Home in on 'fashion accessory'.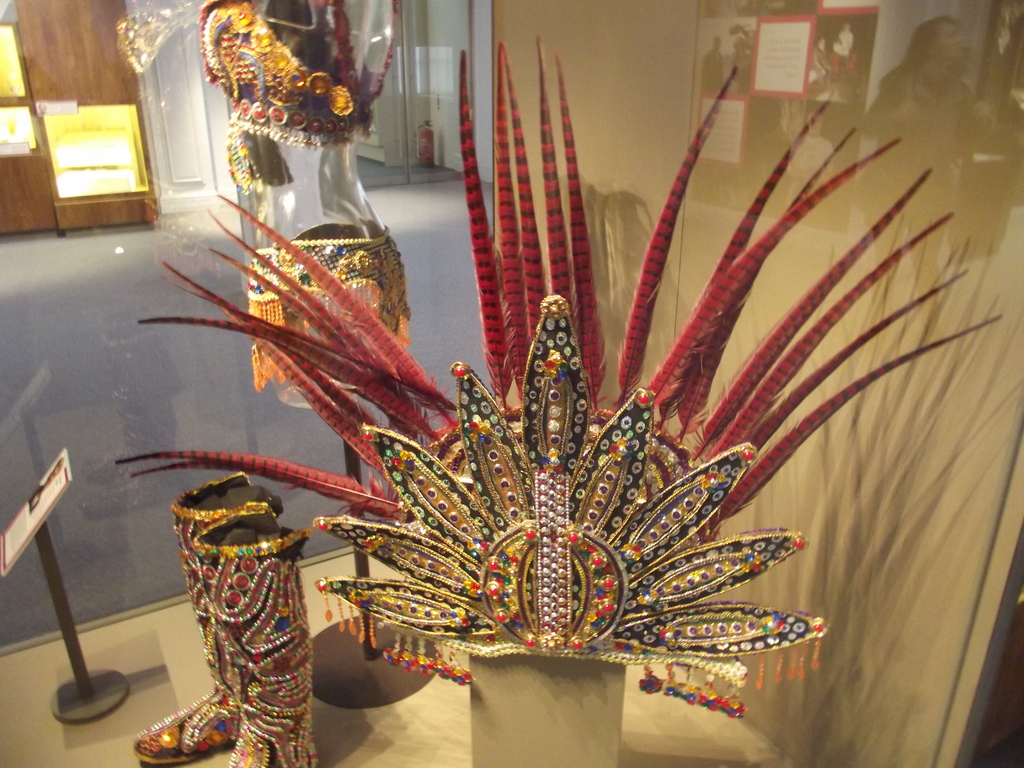
Homed in at select_region(114, 33, 1005, 717).
